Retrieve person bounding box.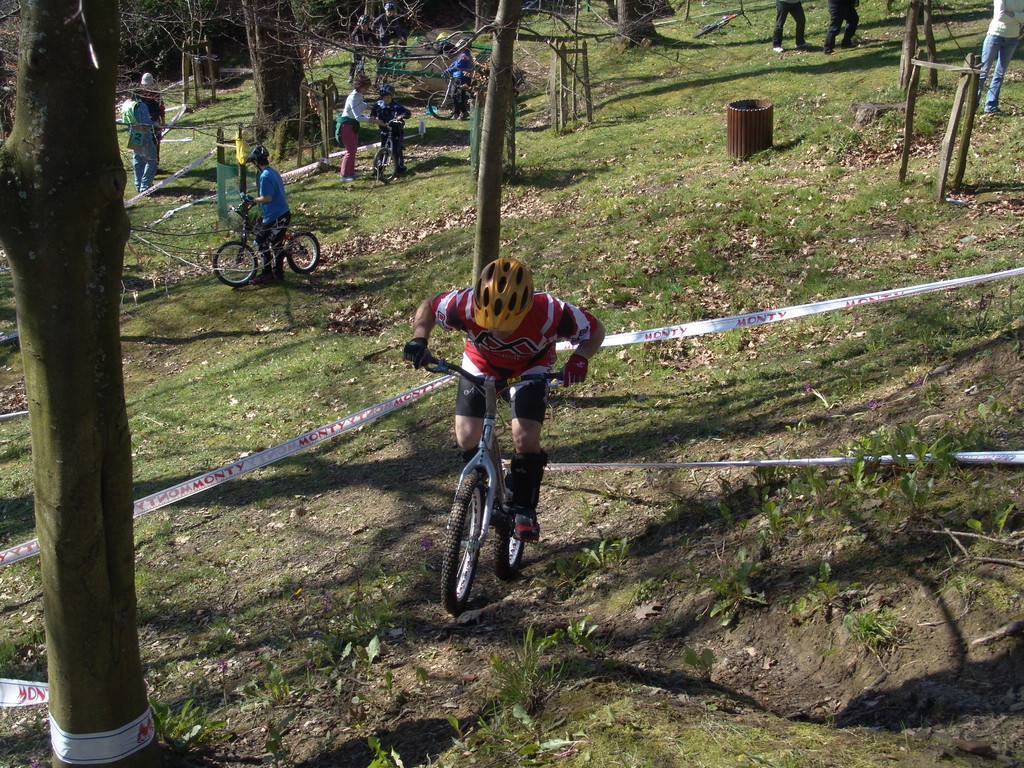
Bounding box: crop(237, 139, 290, 278).
